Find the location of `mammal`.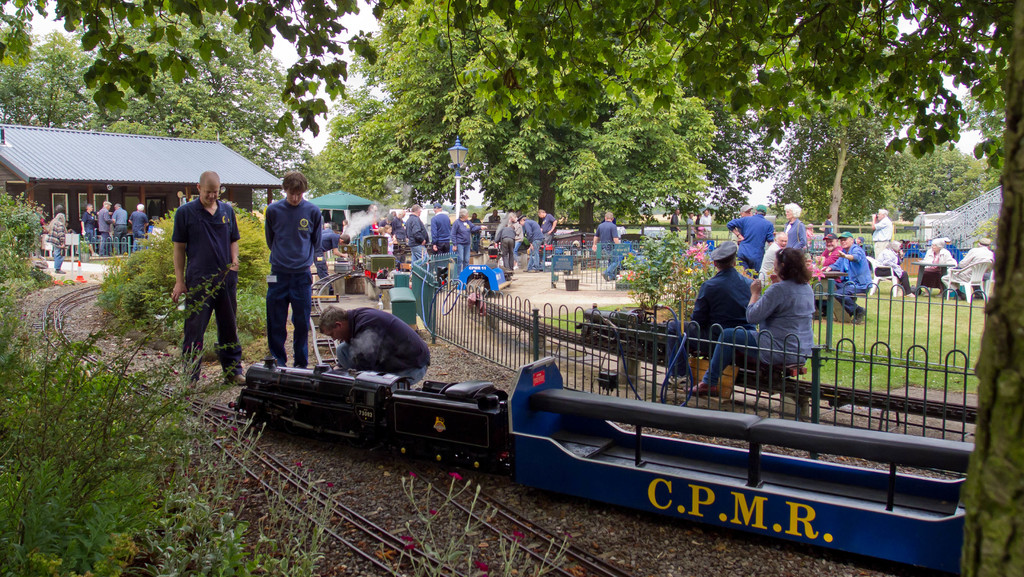
Location: 431:201:452:273.
